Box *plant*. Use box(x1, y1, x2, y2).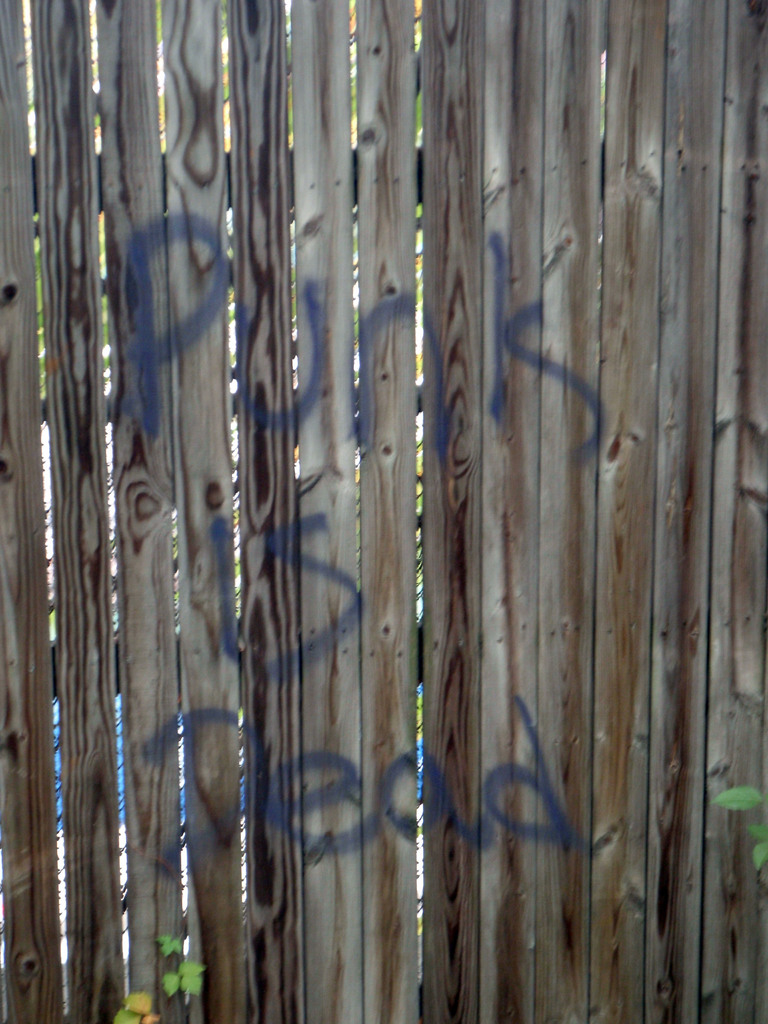
box(164, 961, 205, 1002).
